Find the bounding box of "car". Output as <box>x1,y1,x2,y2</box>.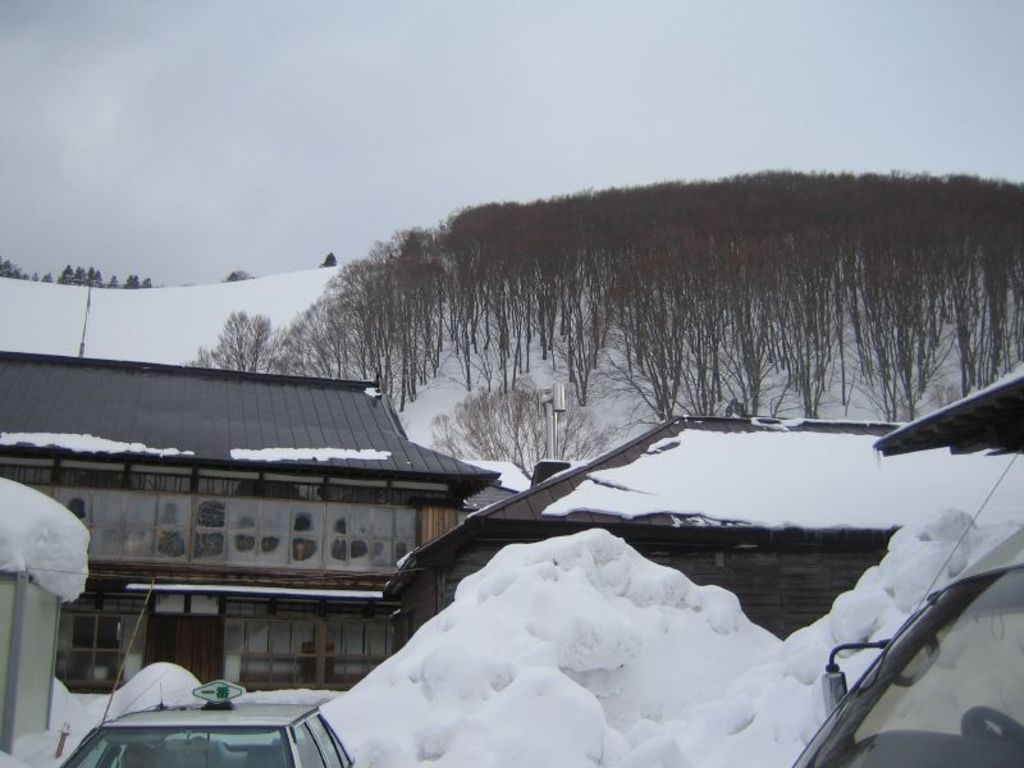
<box>58,680,353,767</box>.
